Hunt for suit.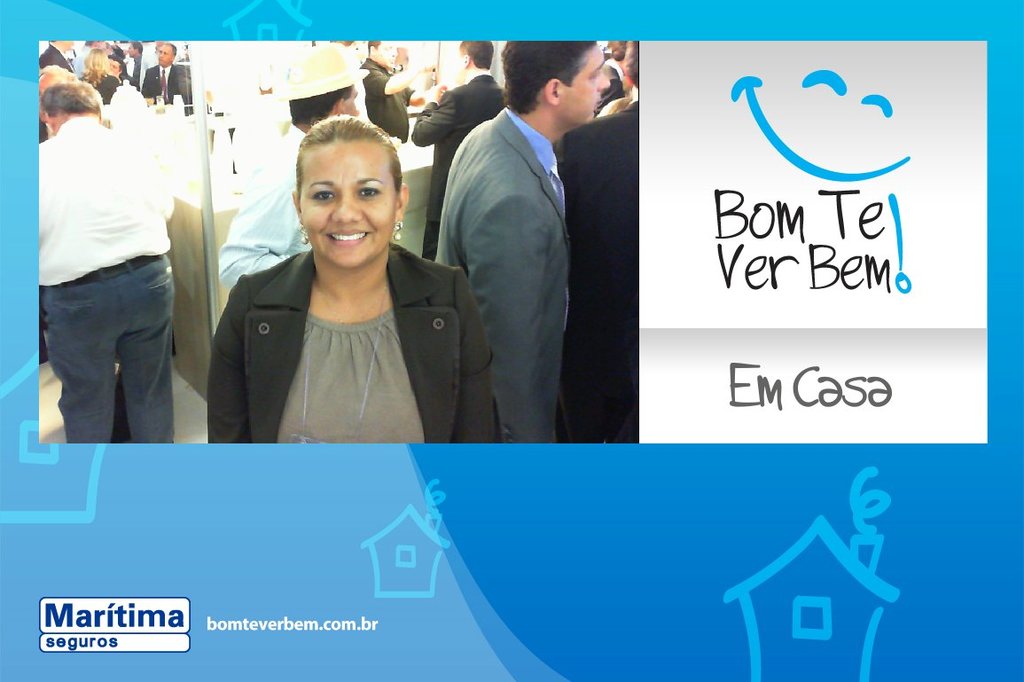
Hunted down at bbox=[137, 63, 190, 107].
